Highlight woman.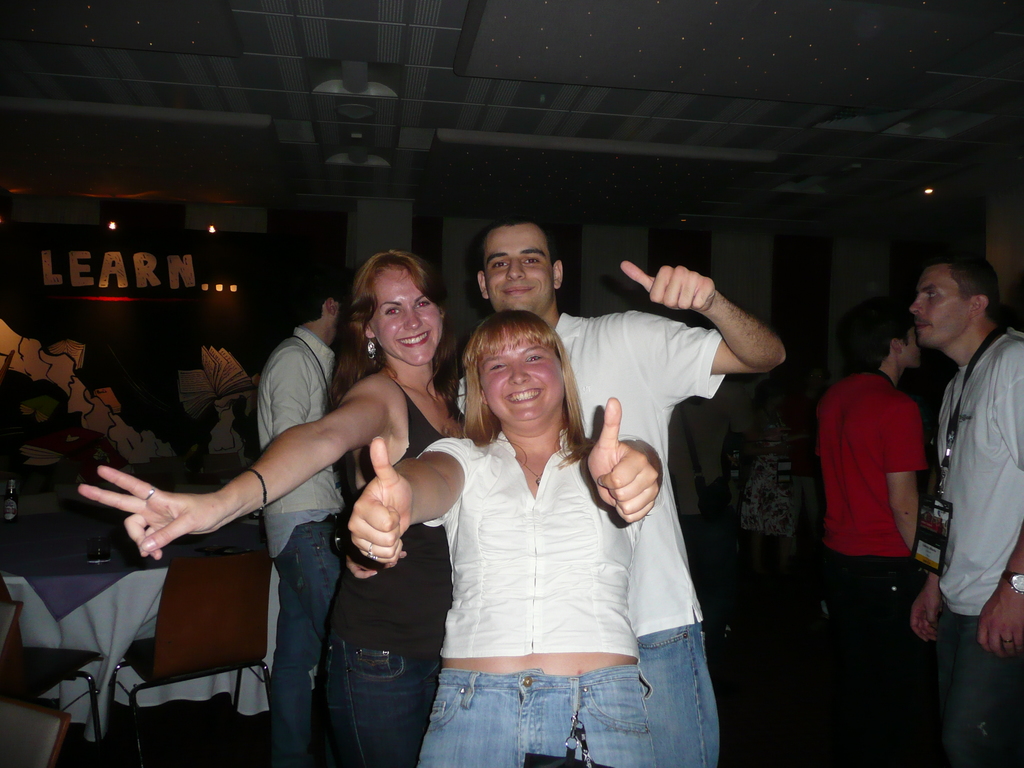
Highlighted region: [78,247,467,767].
